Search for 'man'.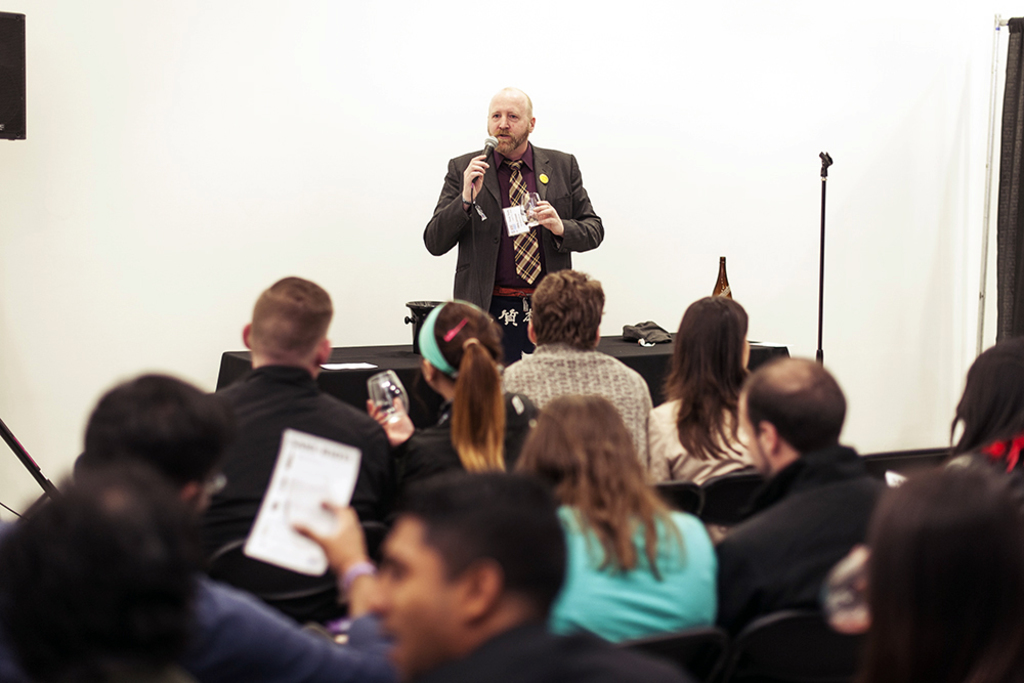
Found at x1=362 y1=468 x2=686 y2=682.
